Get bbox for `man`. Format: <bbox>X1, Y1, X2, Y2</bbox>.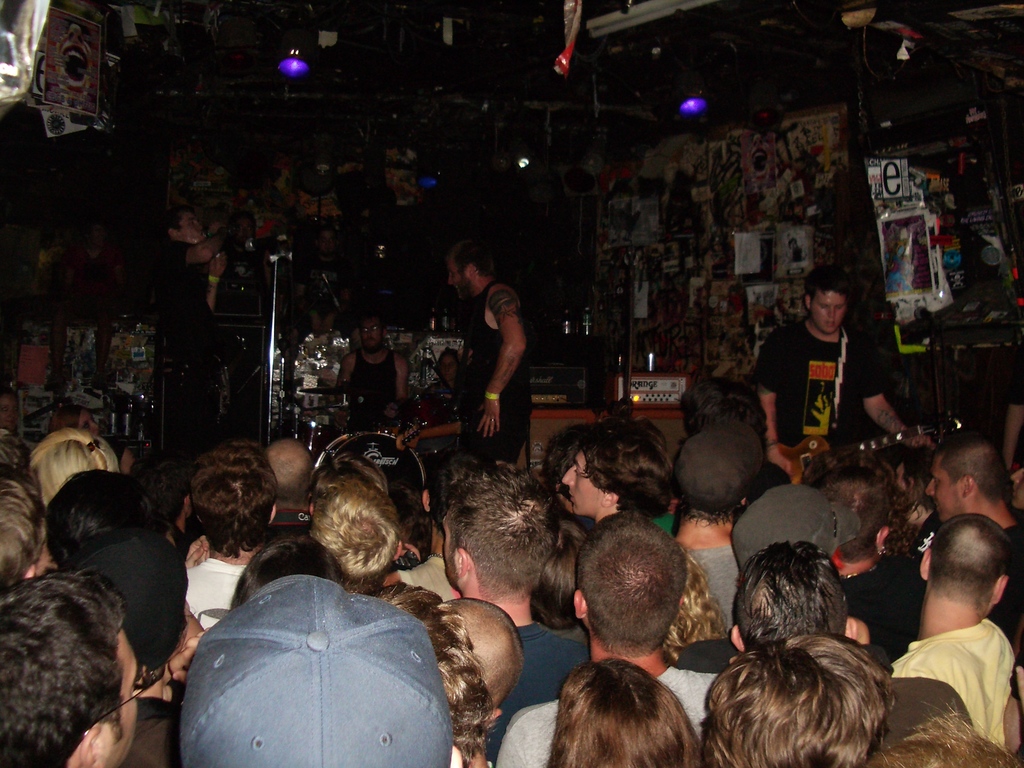
<bbox>265, 438, 314, 529</bbox>.
